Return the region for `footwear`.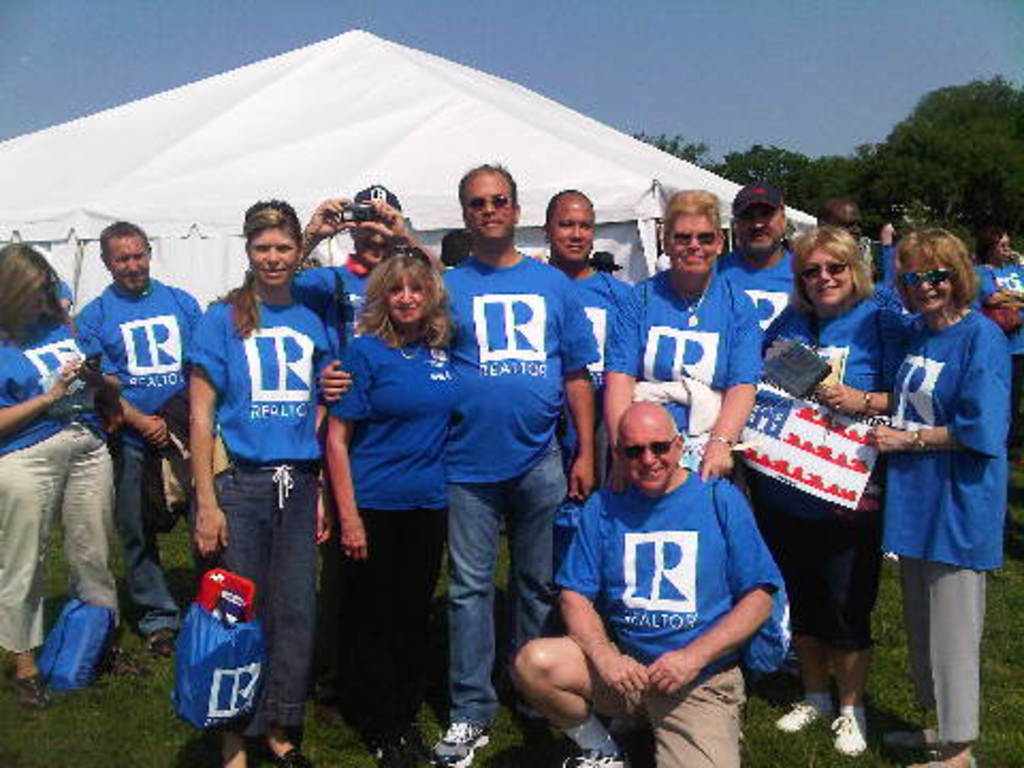
bbox=(137, 627, 177, 663).
